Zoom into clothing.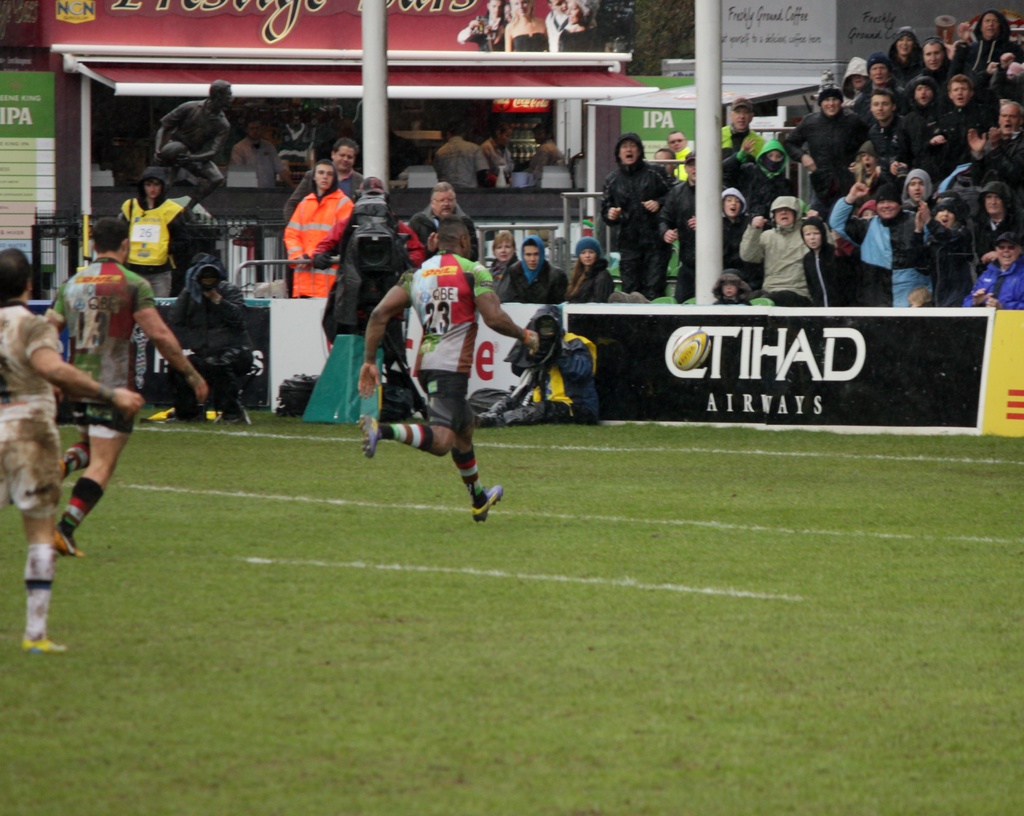
Zoom target: x1=453 y1=444 x2=490 y2=499.
